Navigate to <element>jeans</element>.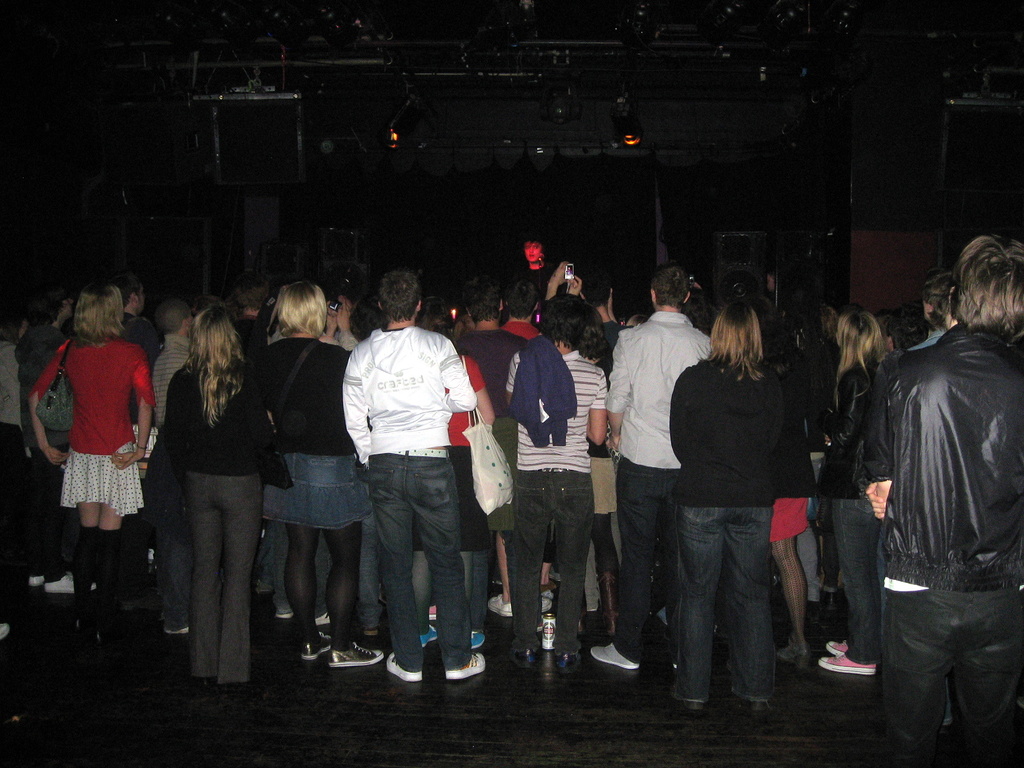
Navigation target: bbox=[833, 499, 879, 668].
